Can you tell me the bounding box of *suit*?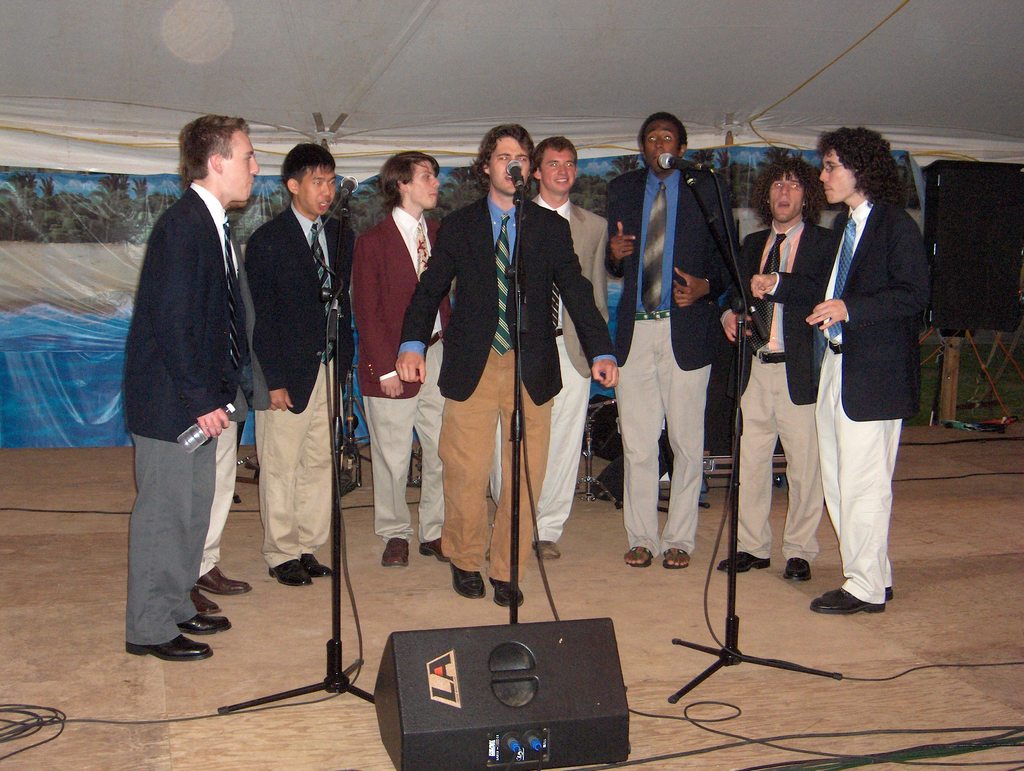
[788, 136, 927, 608].
